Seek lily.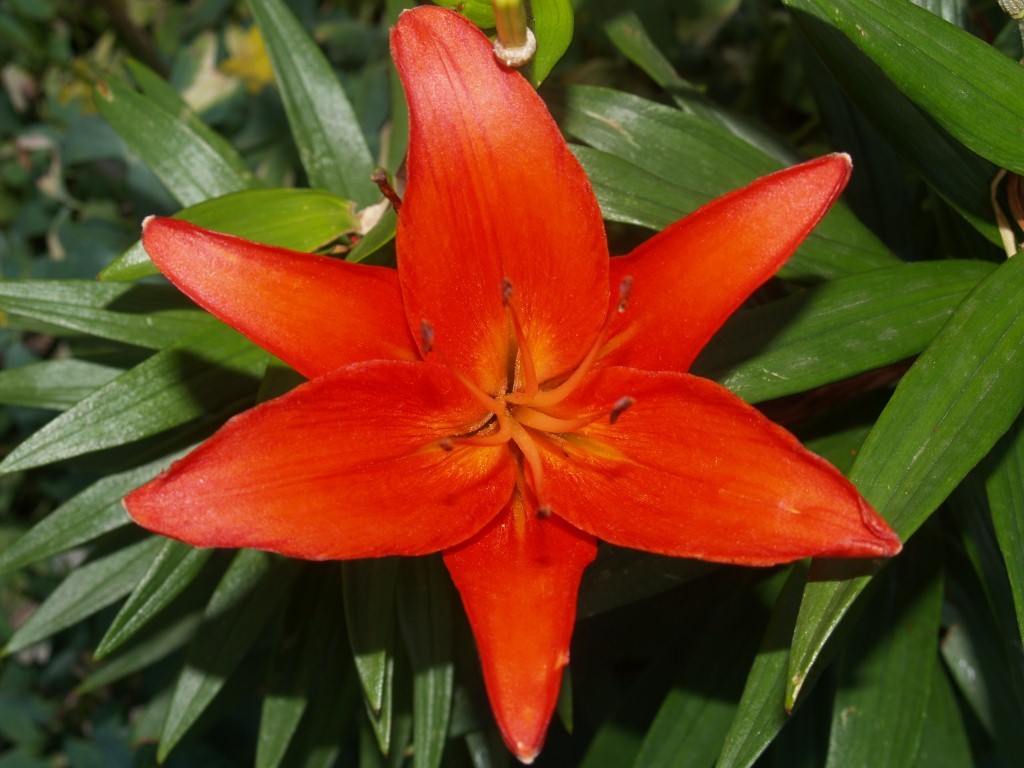
[left=121, top=0, right=904, bottom=761].
